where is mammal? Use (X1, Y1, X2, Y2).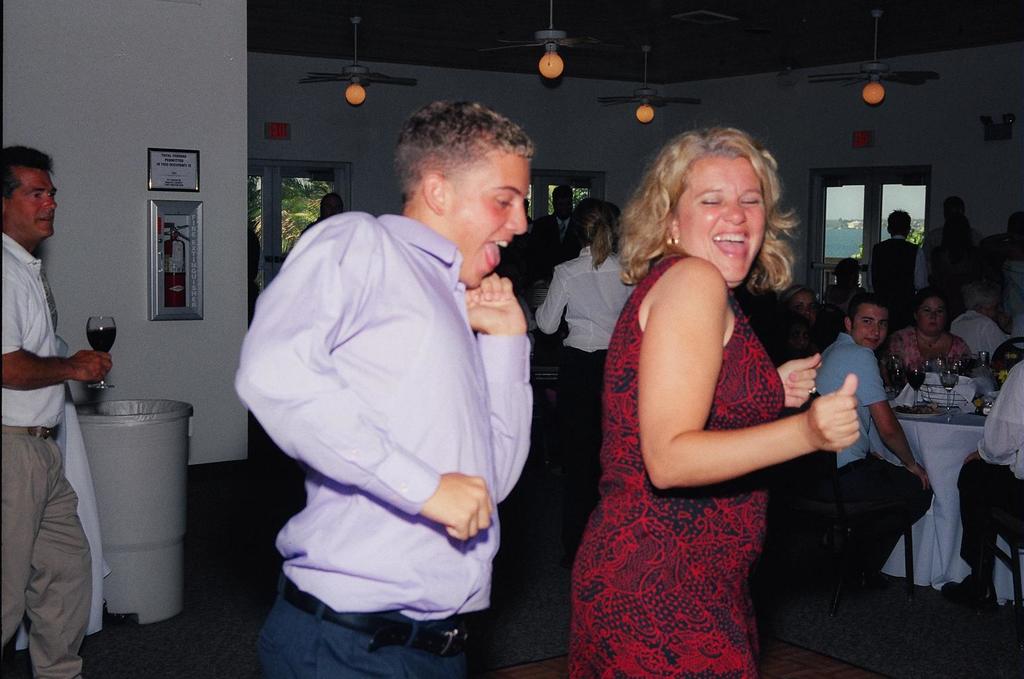
(938, 356, 1023, 624).
